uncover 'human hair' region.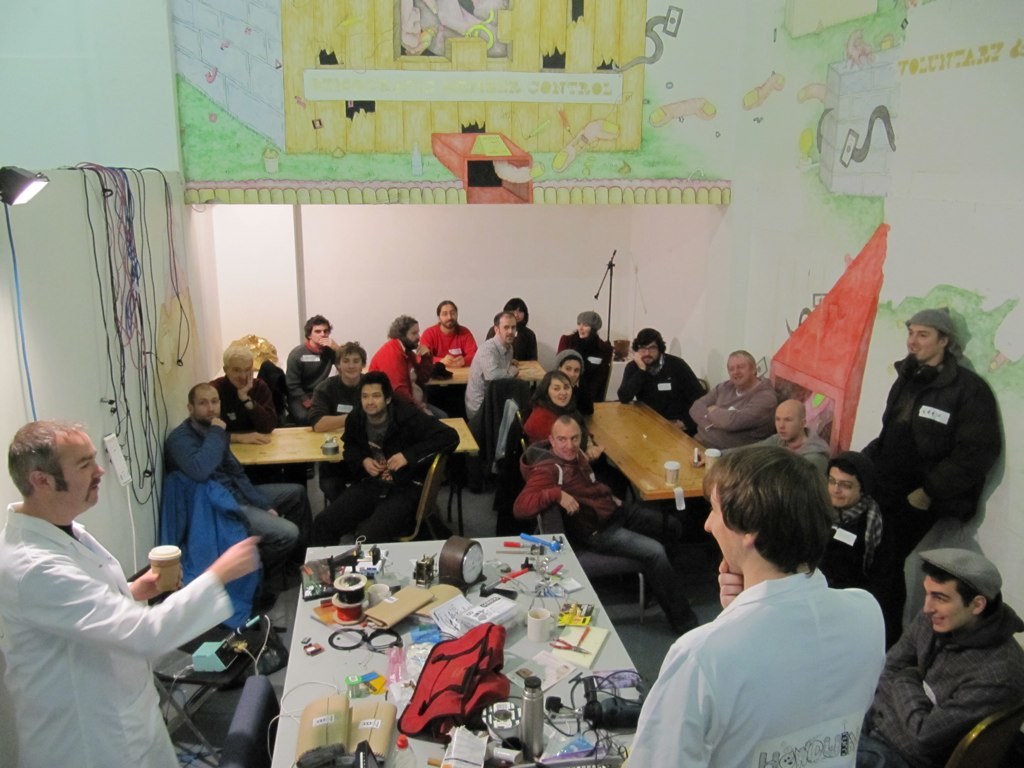
Uncovered: {"left": 437, "top": 299, "right": 458, "bottom": 321}.
